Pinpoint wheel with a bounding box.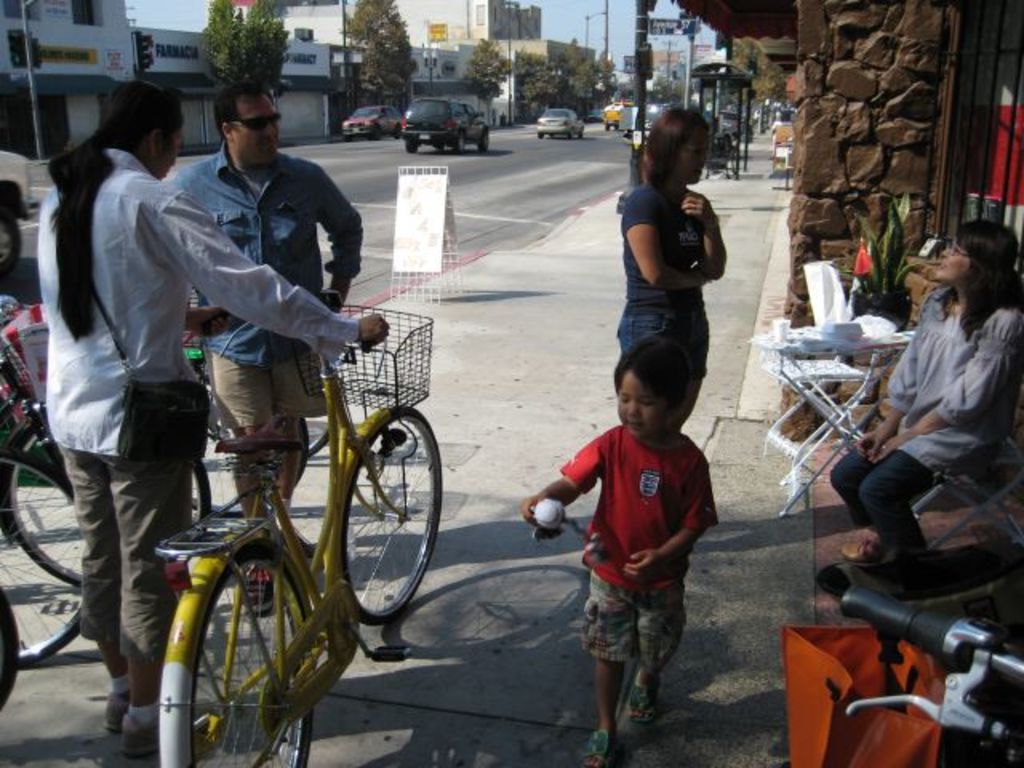
locate(566, 131, 571, 138).
